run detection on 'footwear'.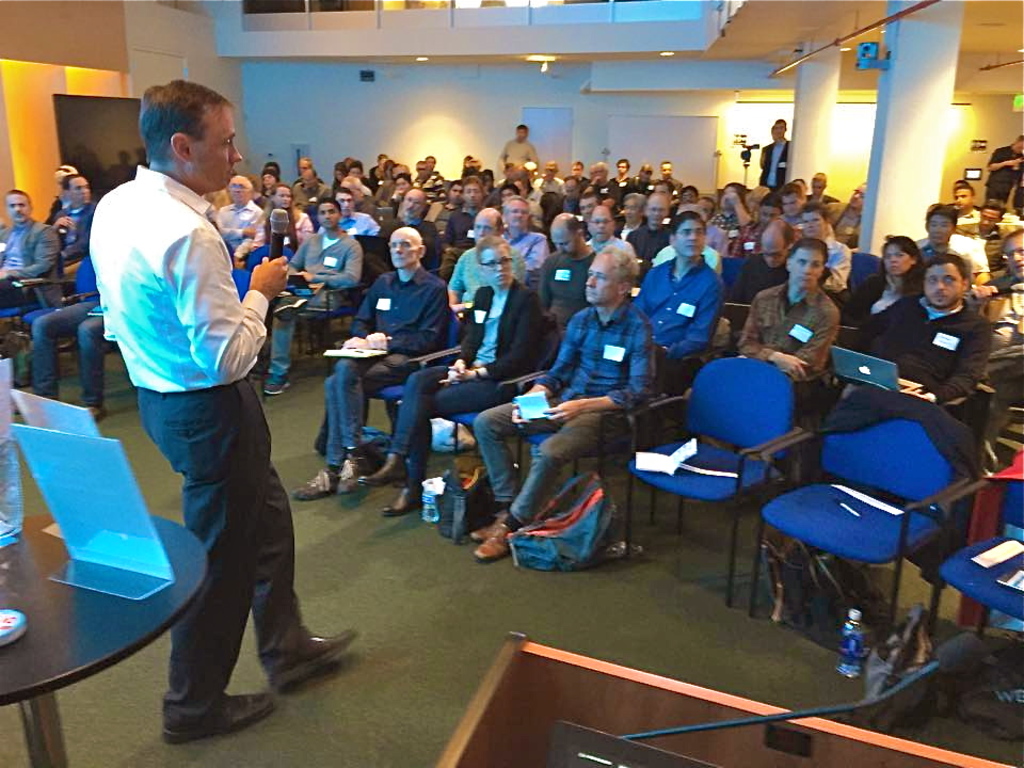
Result: l=379, t=481, r=426, b=517.
